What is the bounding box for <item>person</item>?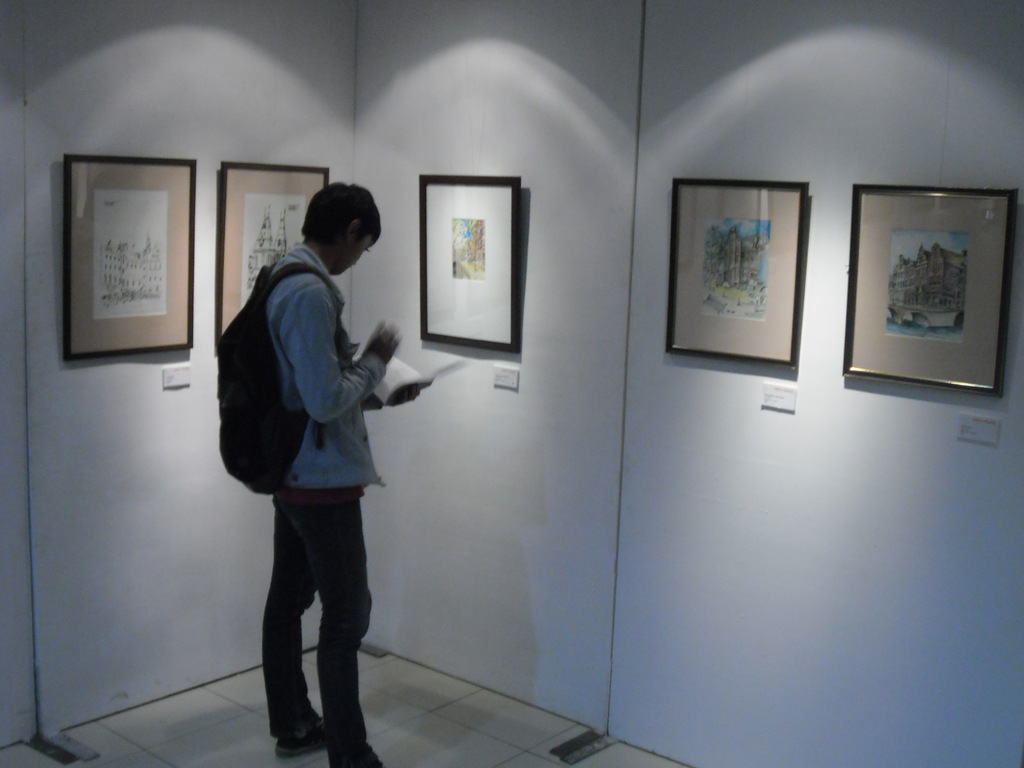
262:179:416:765.
